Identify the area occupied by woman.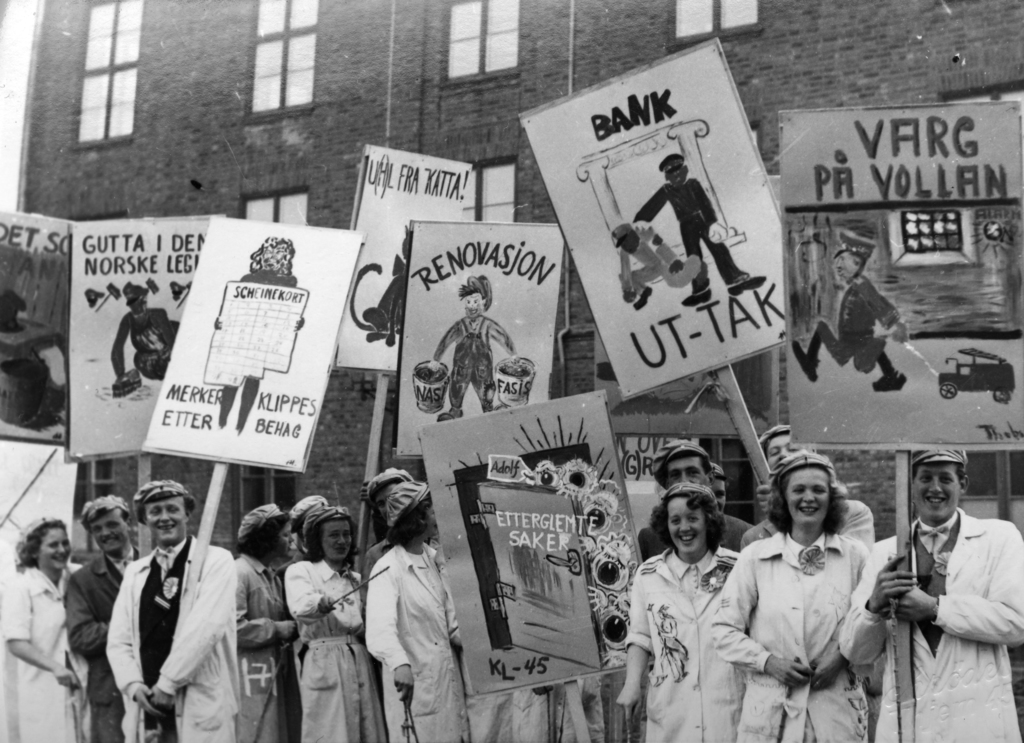
Area: 737:453:893:739.
